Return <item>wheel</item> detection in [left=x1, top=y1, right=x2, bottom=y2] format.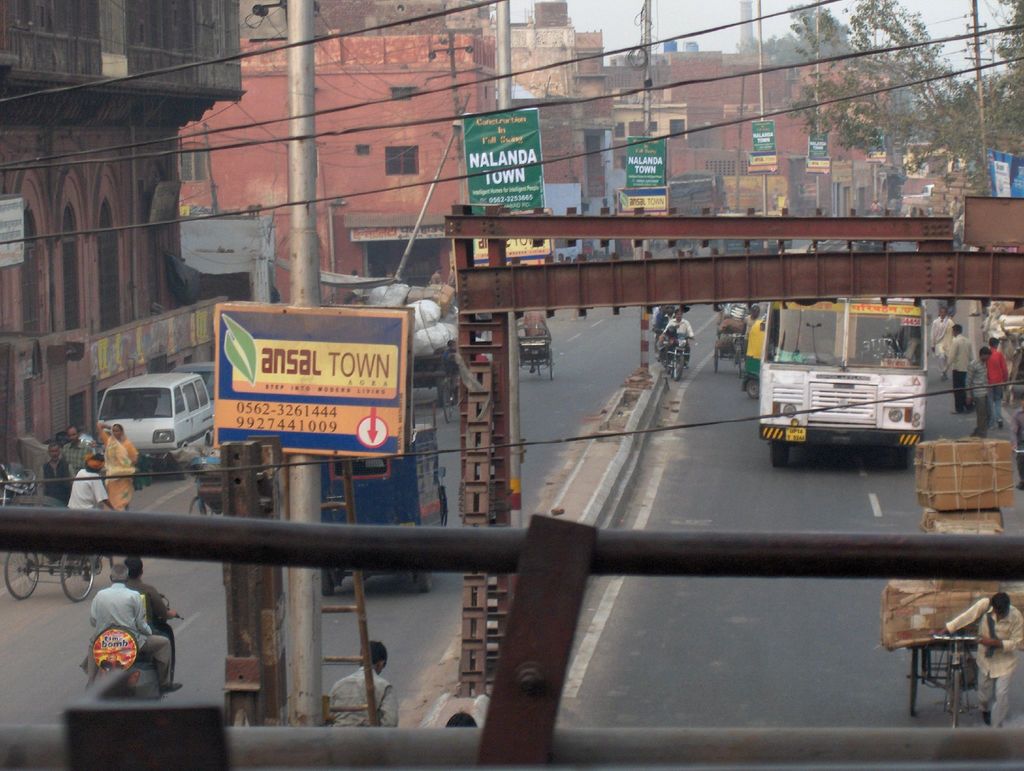
[left=321, top=565, right=334, bottom=596].
